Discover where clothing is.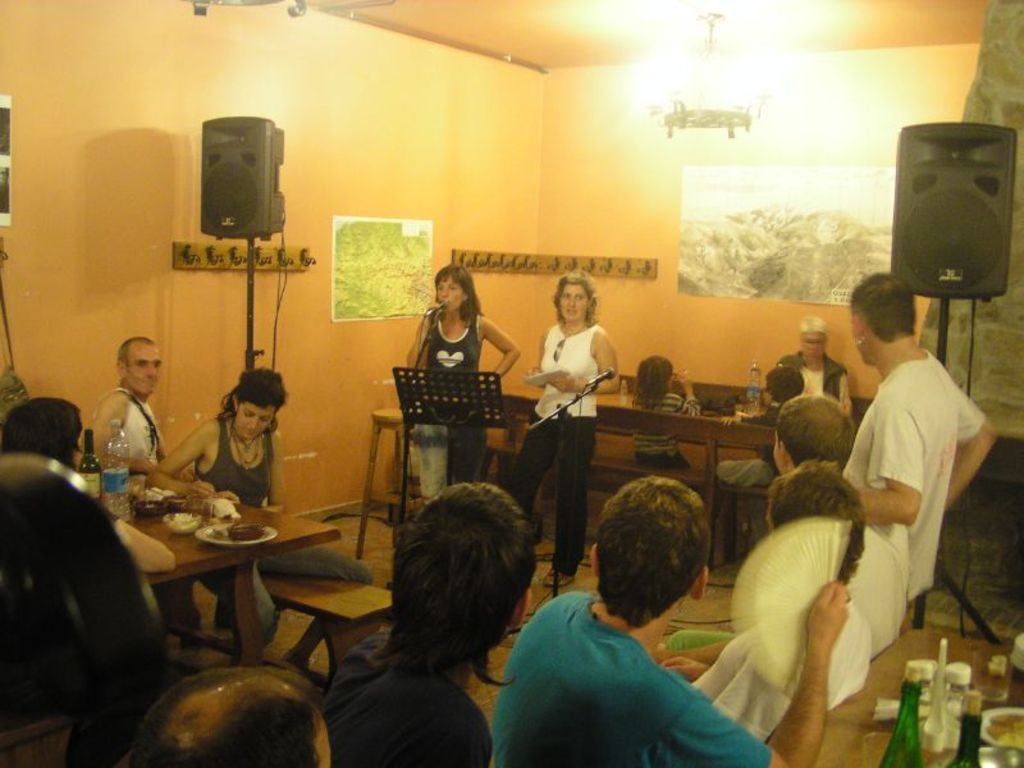
Discovered at [left=412, top=311, right=492, bottom=500].
